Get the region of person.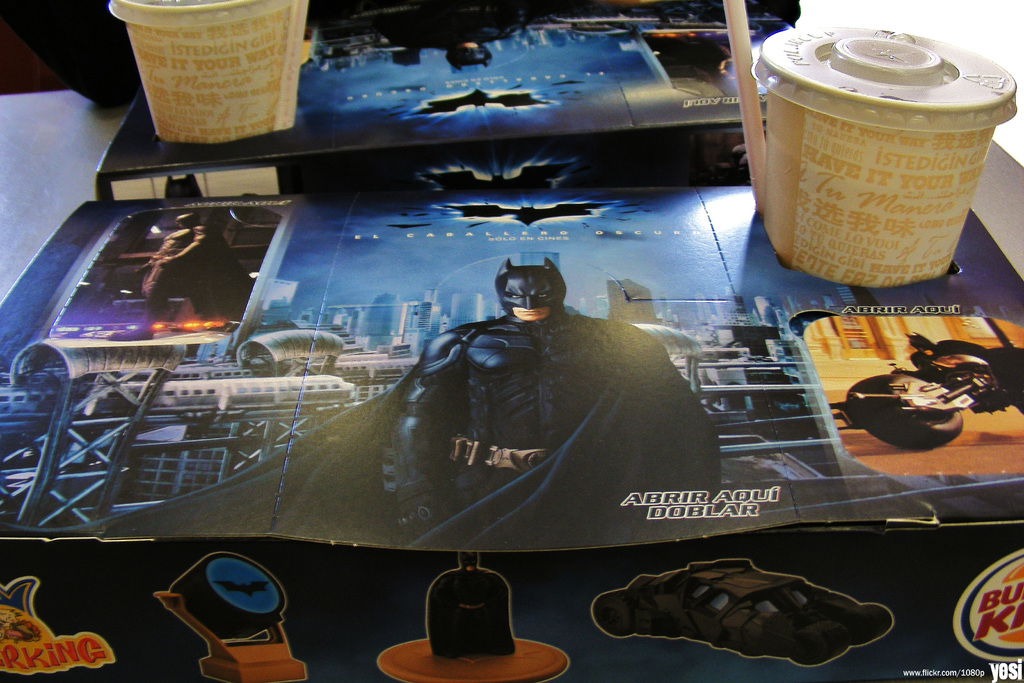
rect(131, 204, 250, 343).
